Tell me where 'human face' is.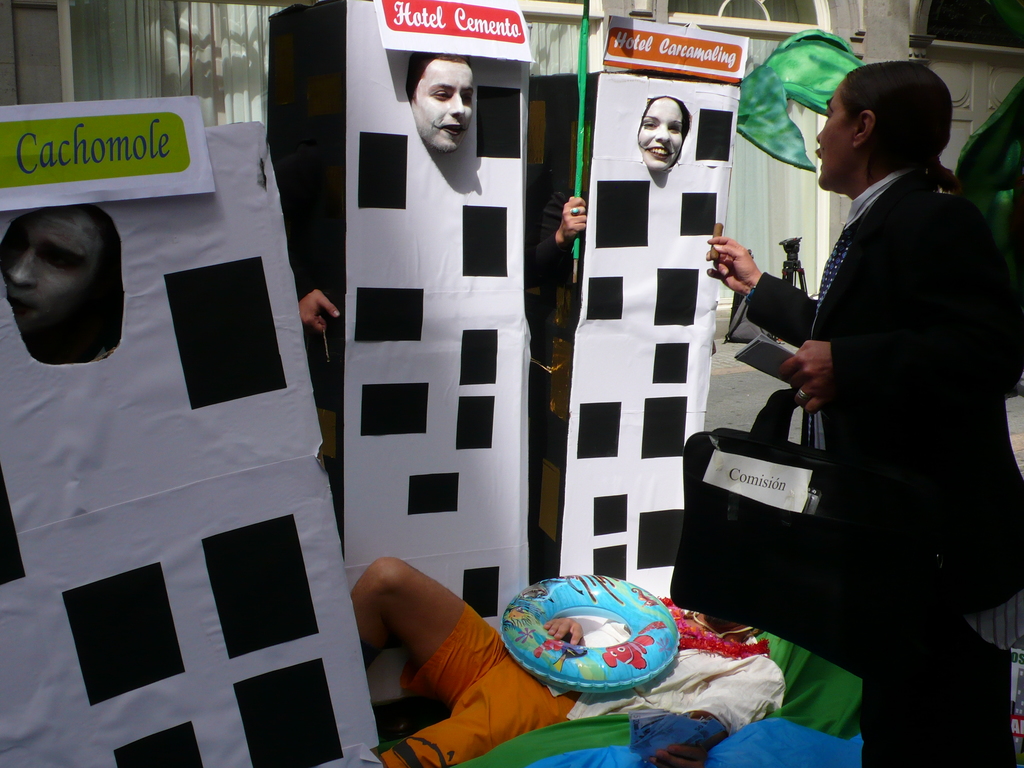
'human face' is at 636,93,687,166.
